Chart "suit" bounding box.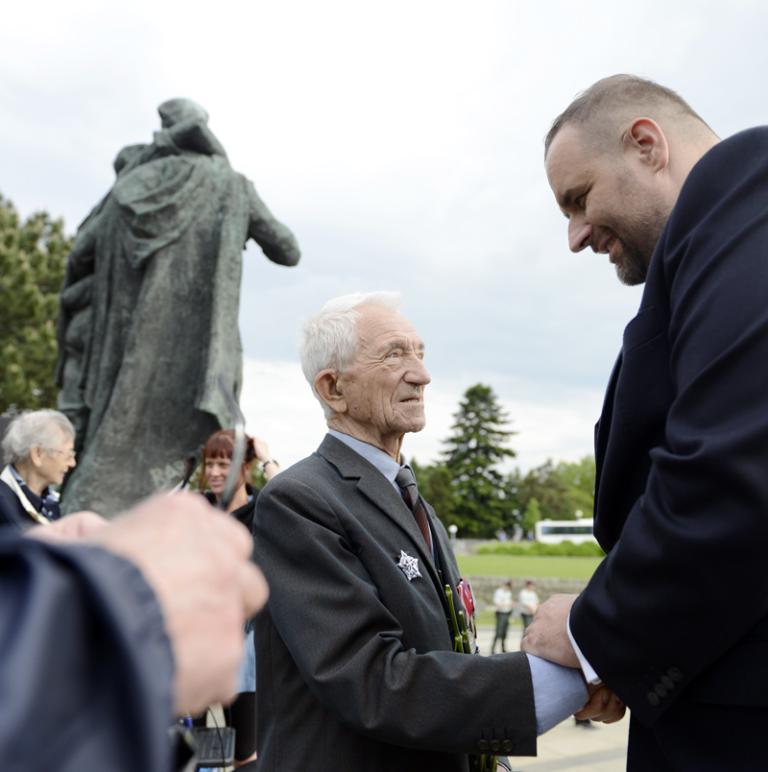
Charted: BBox(567, 127, 767, 771).
